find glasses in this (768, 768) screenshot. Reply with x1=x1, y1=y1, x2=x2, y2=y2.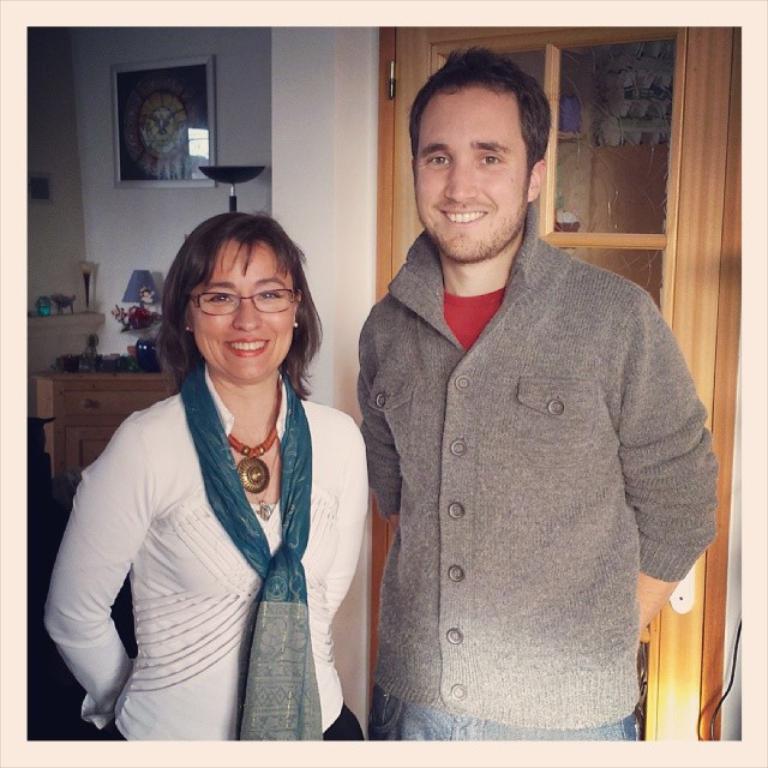
x1=187, y1=288, x2=296, y2=314.
